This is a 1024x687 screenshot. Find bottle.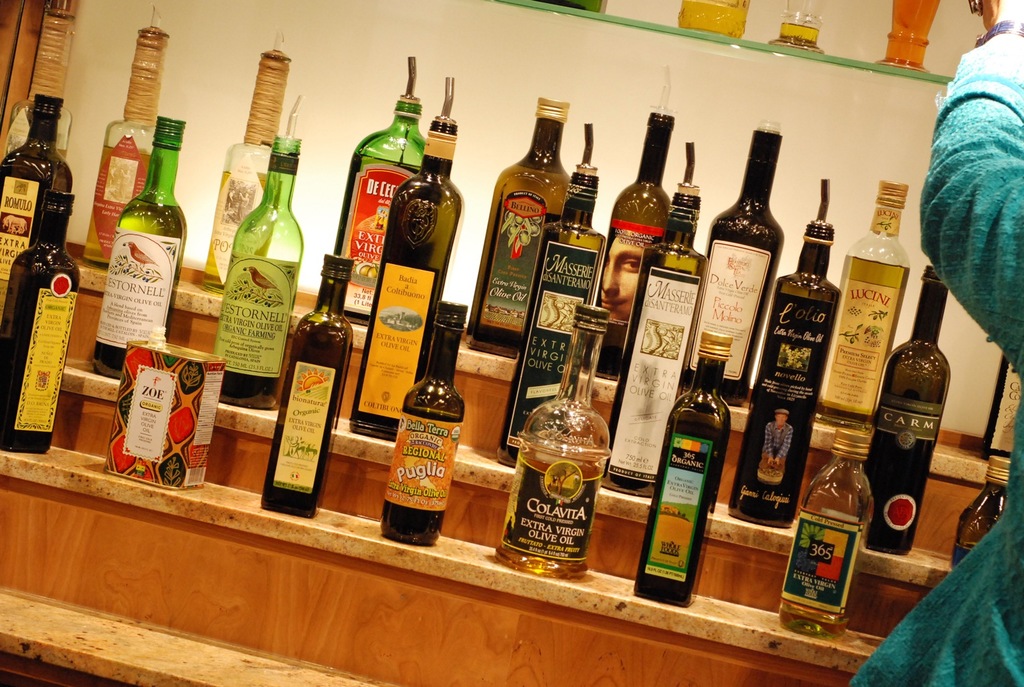
Bounding box: [left=379, top=299, right=465, bottom=548].
